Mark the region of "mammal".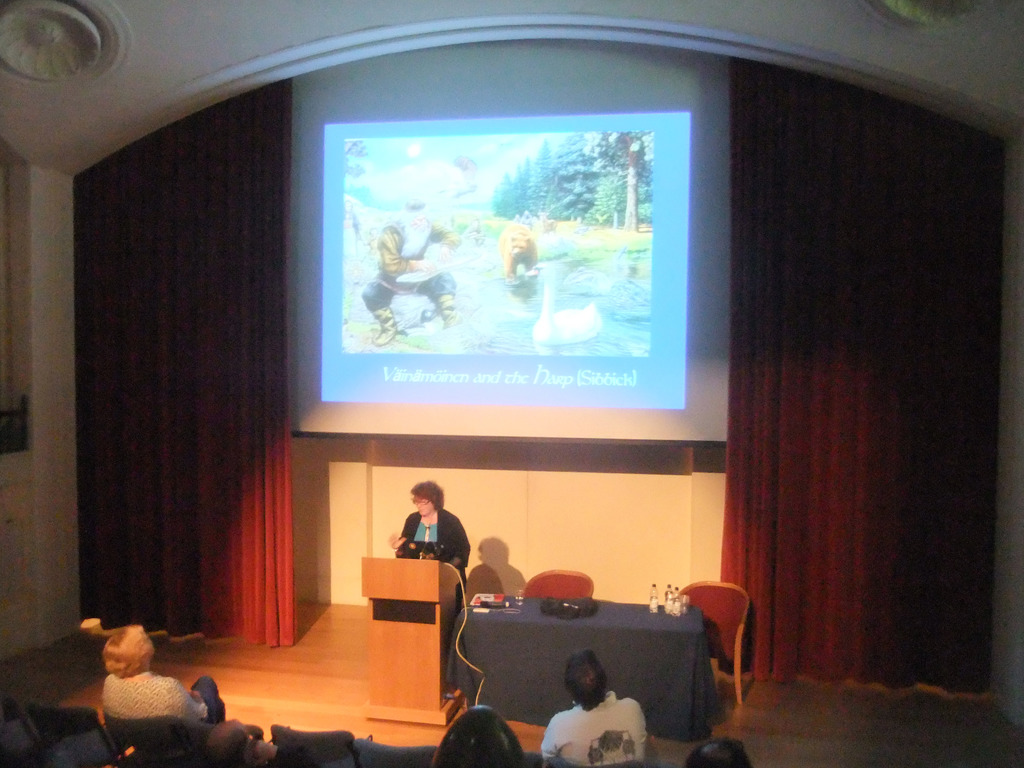
Region: BBox(495, 223, 533, 282).
